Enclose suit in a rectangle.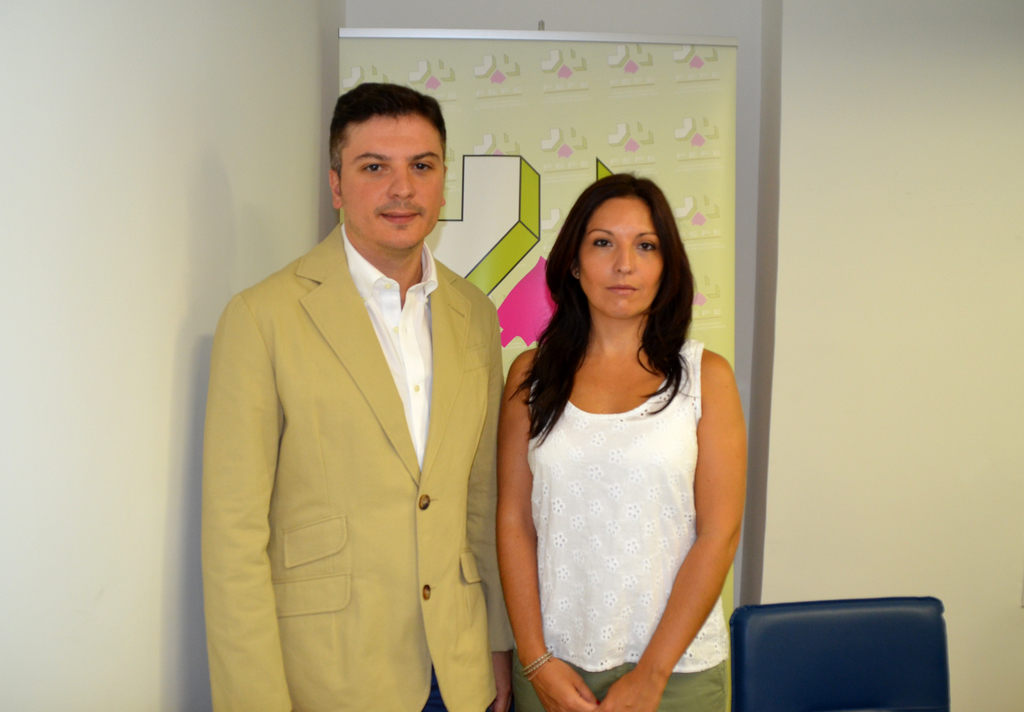
Rect(199, 94, 523, 711).
